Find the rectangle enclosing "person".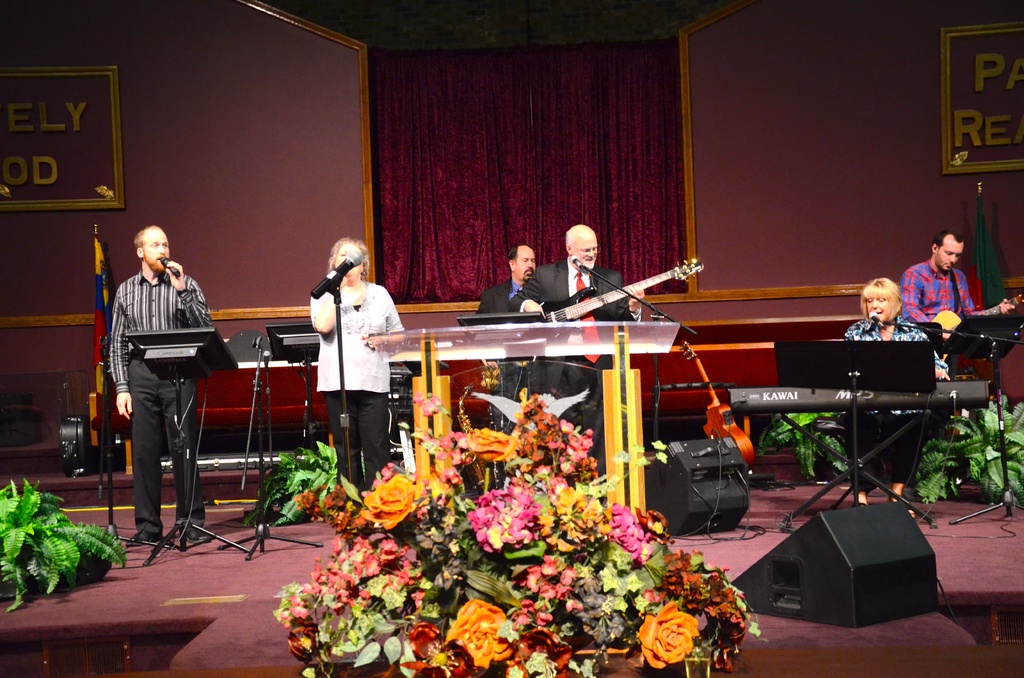
(465,243,540,405).
